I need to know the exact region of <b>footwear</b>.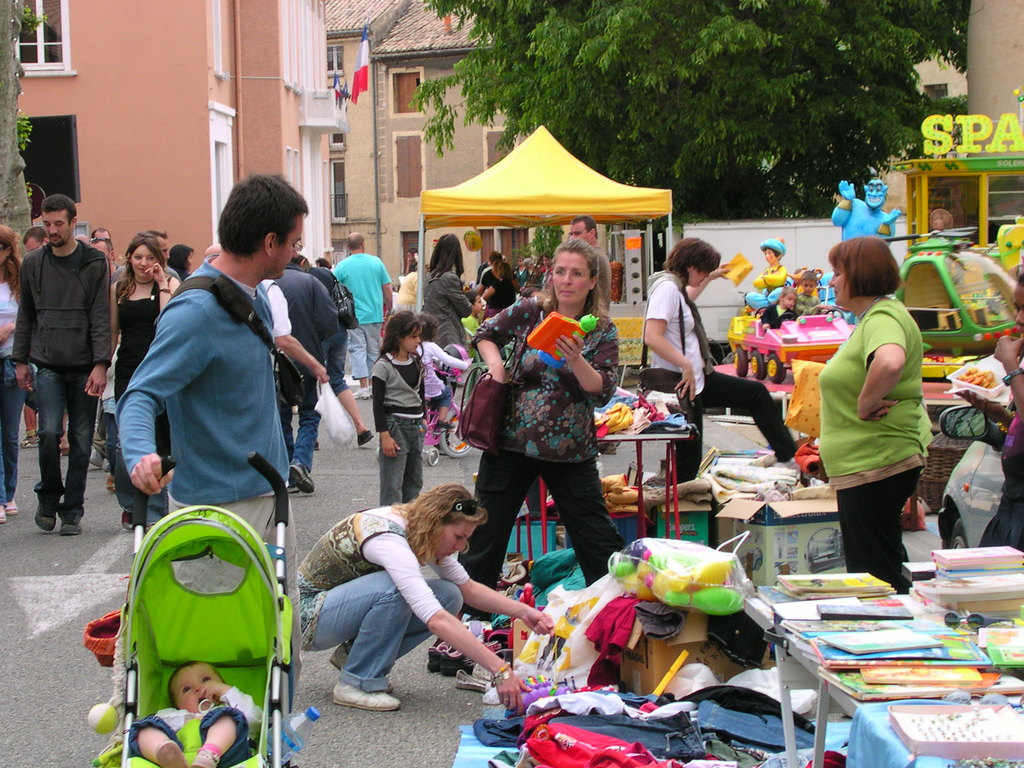
Region: (x1=328, y1=638, x2=360, y2=674).
